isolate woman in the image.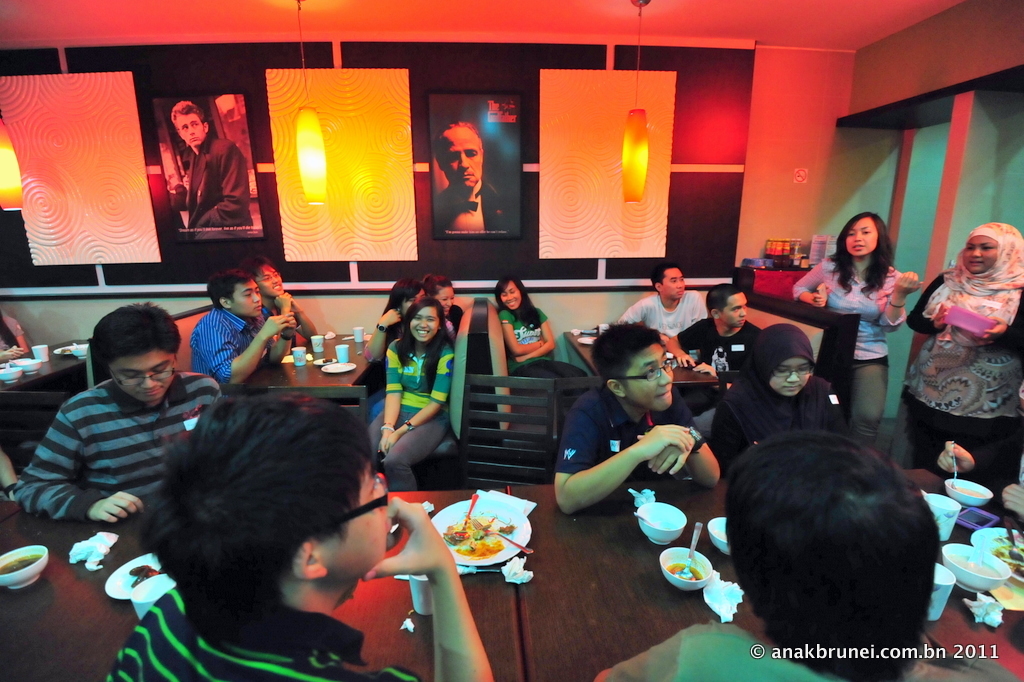
Isolated region: x1=360, y1=280, x2=433, y2=394.
